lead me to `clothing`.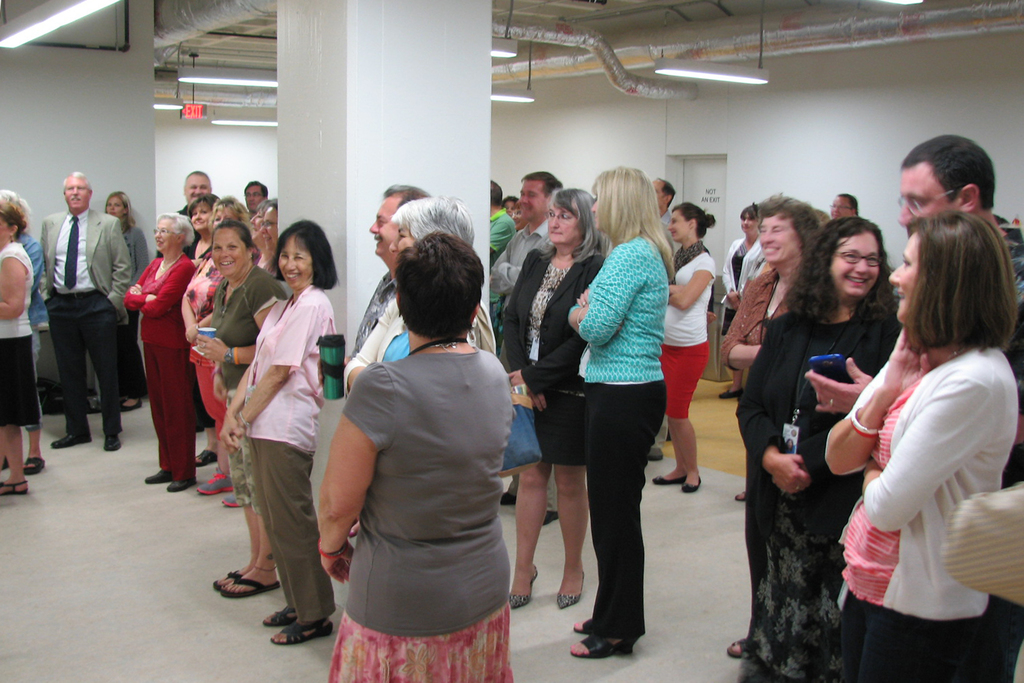
Lead to BBox(731, 288, 908, 682).
